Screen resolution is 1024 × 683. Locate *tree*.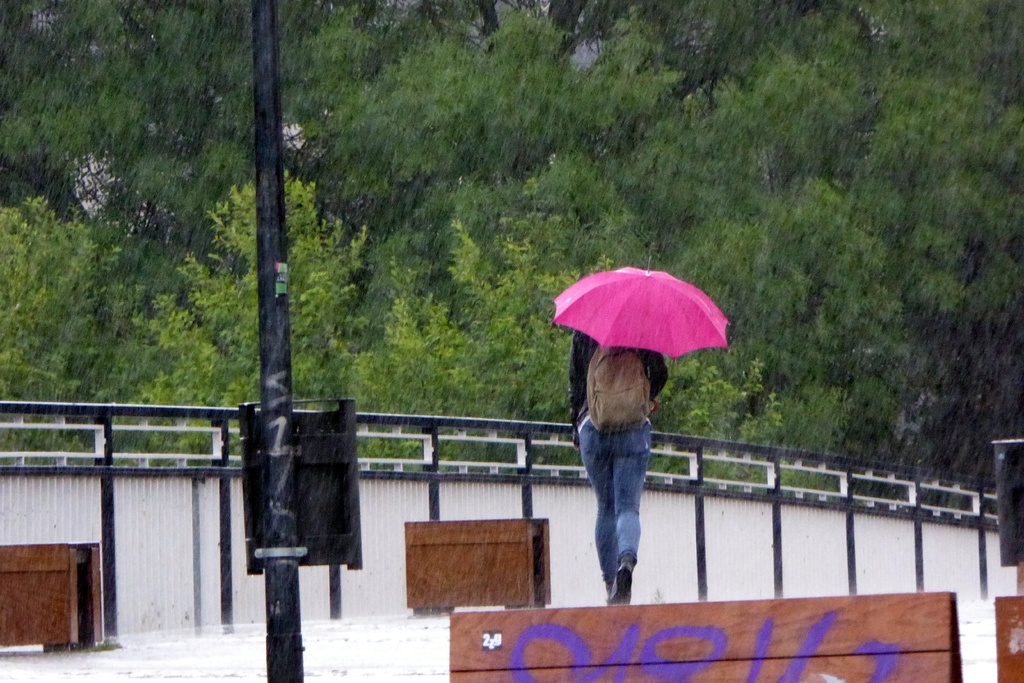
0:199:138:492.
